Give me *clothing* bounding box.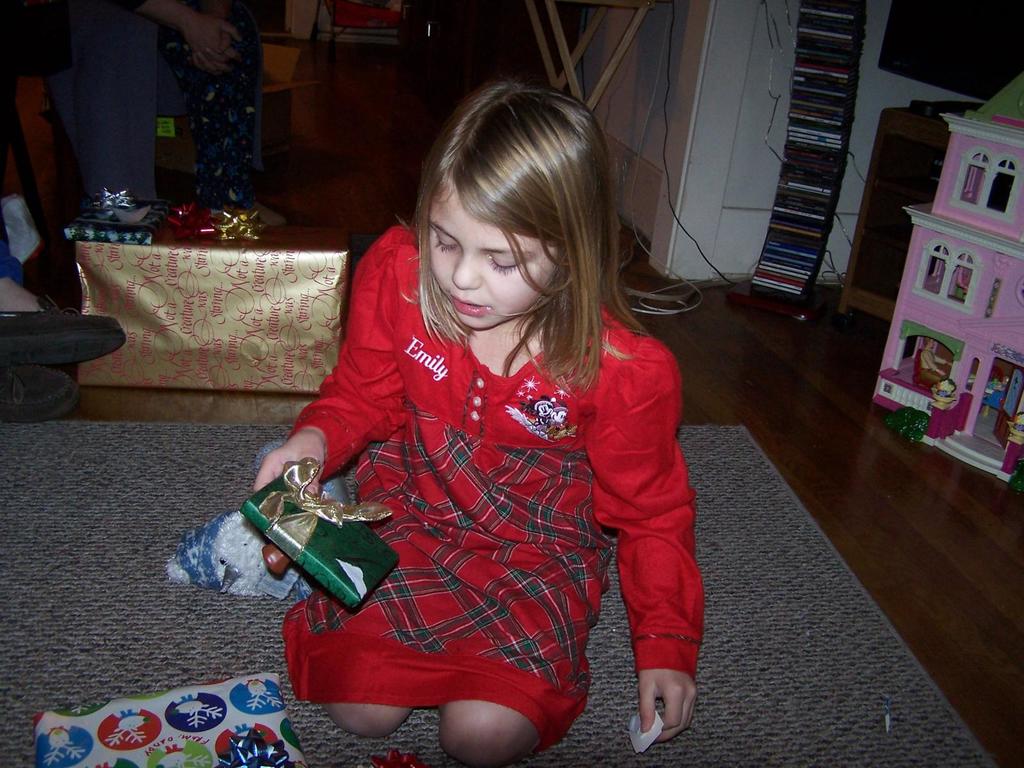
select_region(266, 267, 682, 707).
